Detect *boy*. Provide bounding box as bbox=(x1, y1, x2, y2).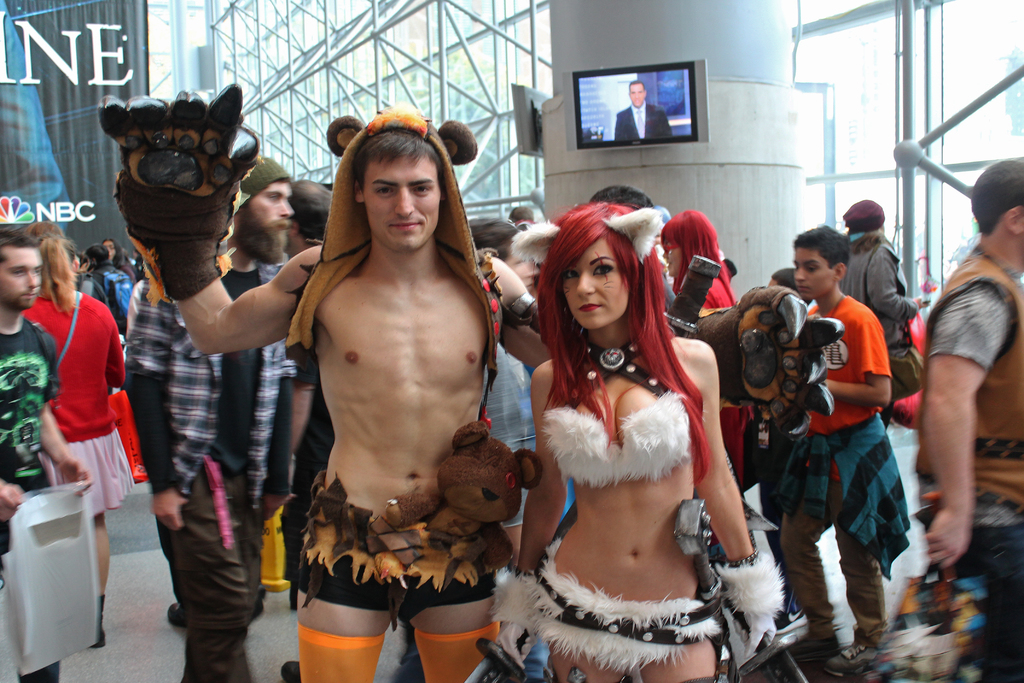
bbox=(0, 226, 92, 682).
